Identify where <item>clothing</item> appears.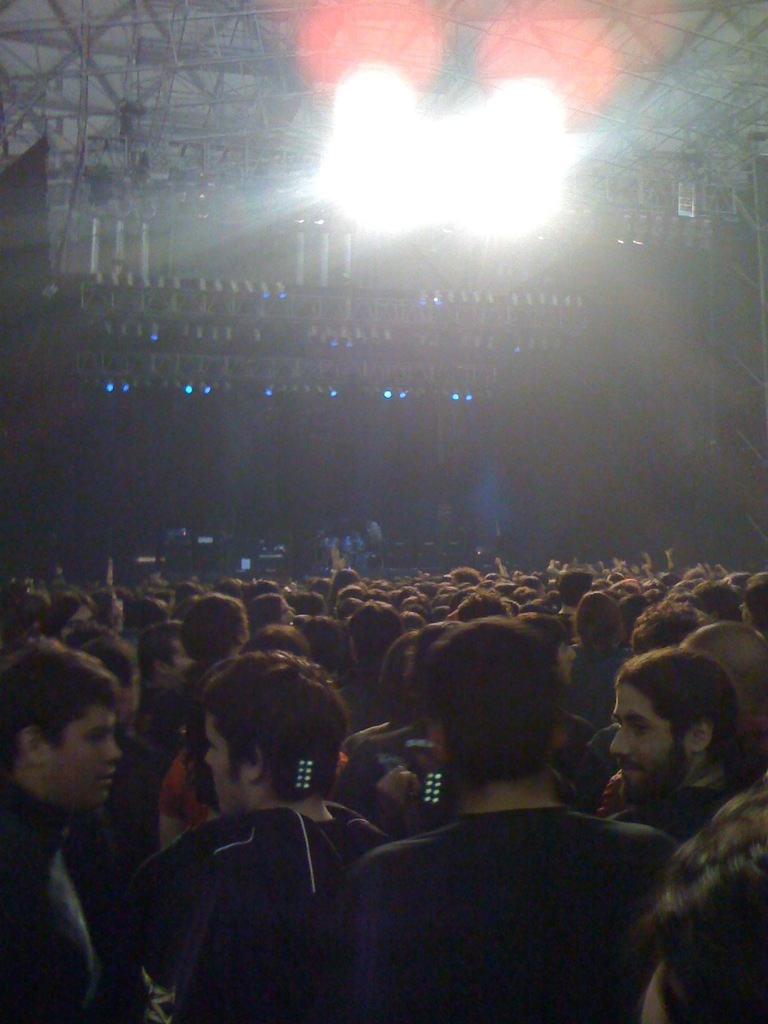
Appears at 342, 812, 685, 1023.
